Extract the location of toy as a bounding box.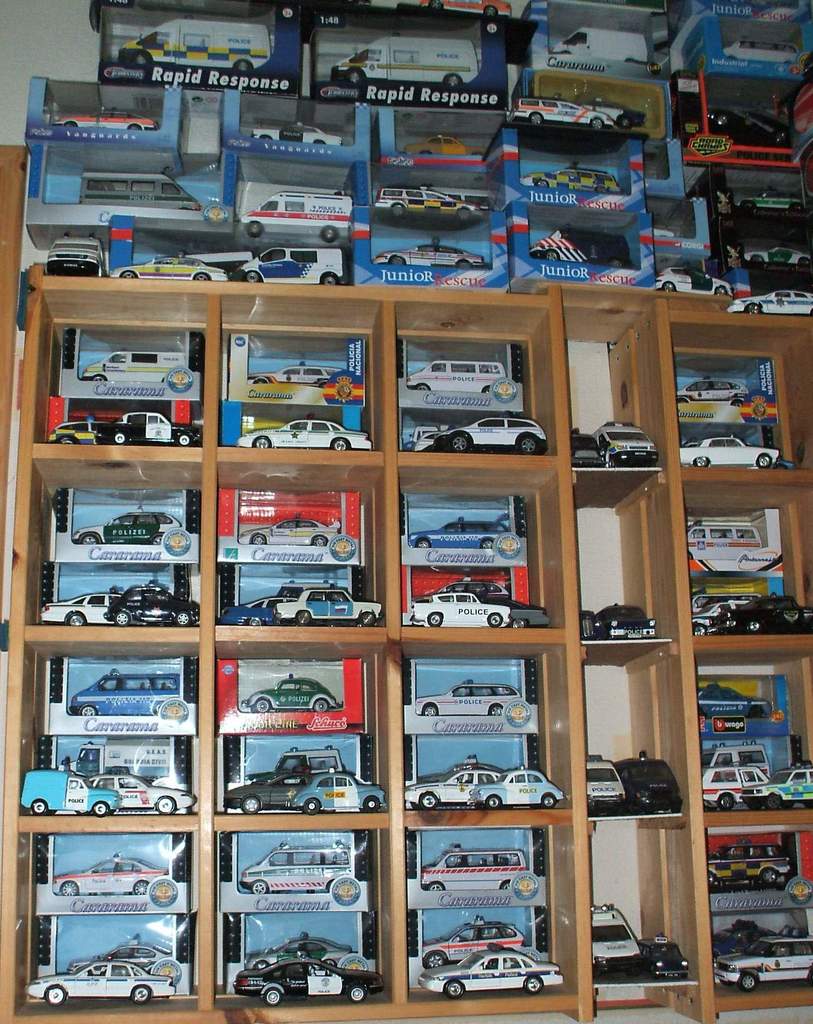
locate(24, 959, 173, 1001).
